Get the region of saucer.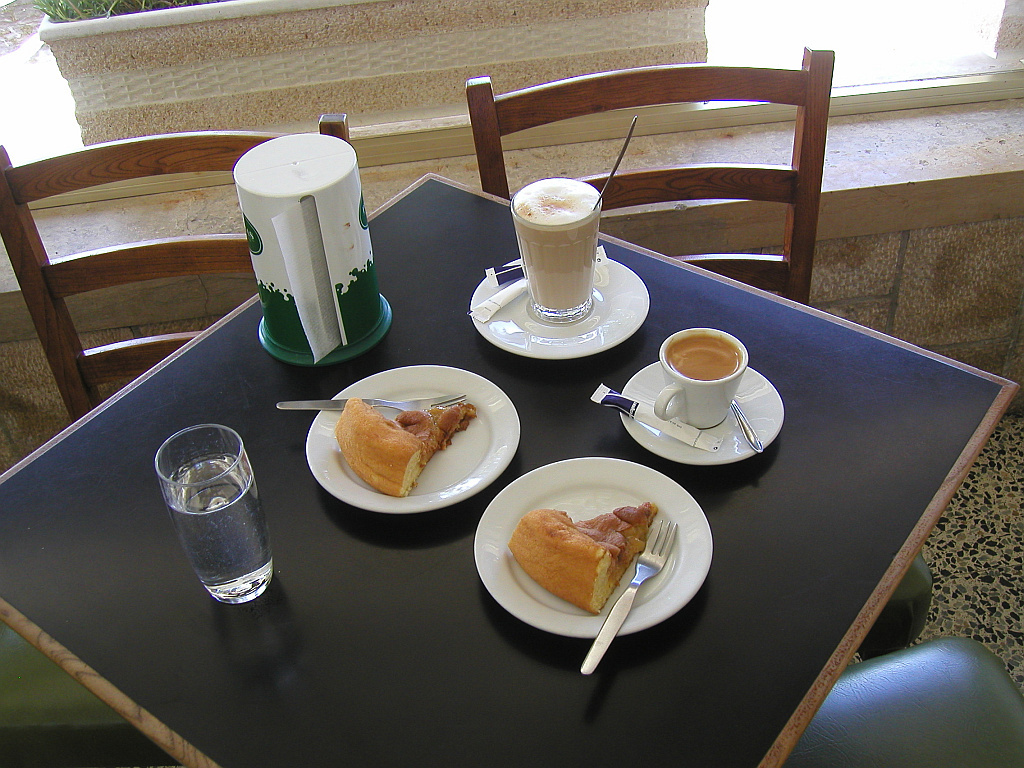
[left=467, top=260, right=654, bottom=354].
